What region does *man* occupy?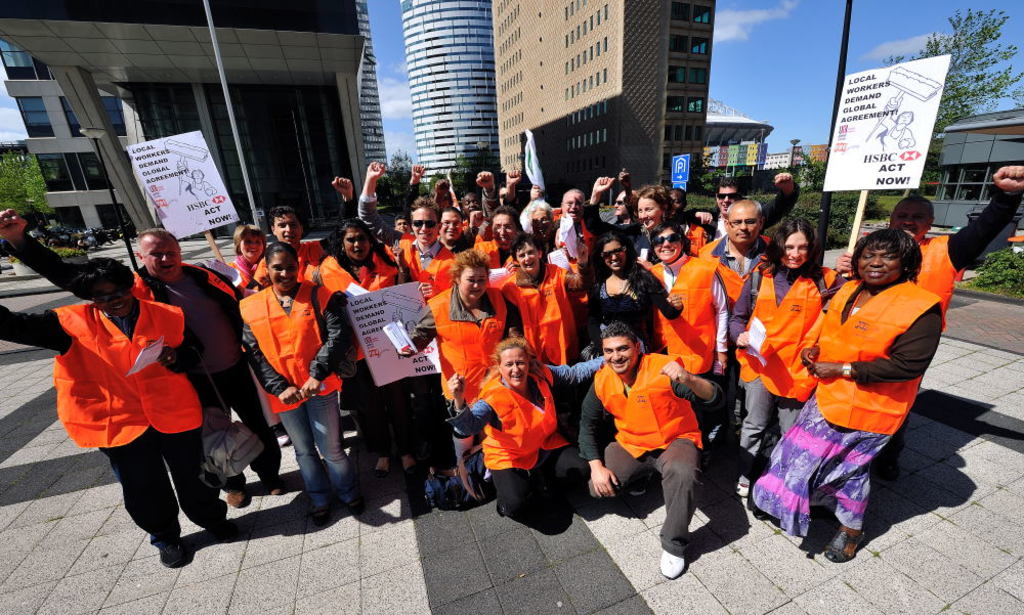
<region>586, 322, 729, 558</region>.
